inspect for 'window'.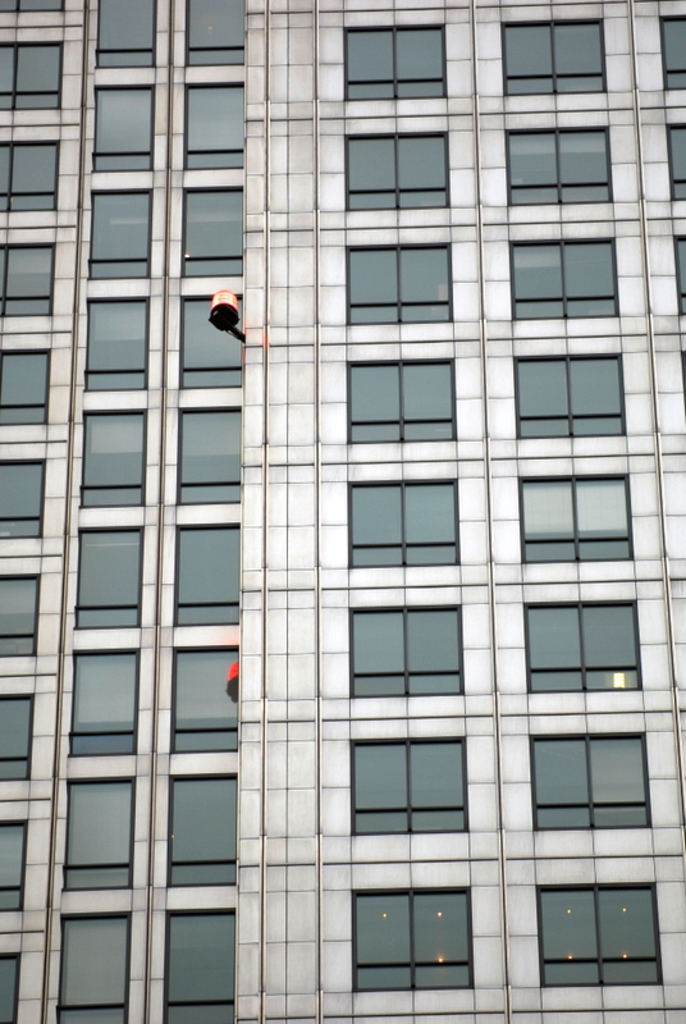
Inspection: [663,120,685,205].
